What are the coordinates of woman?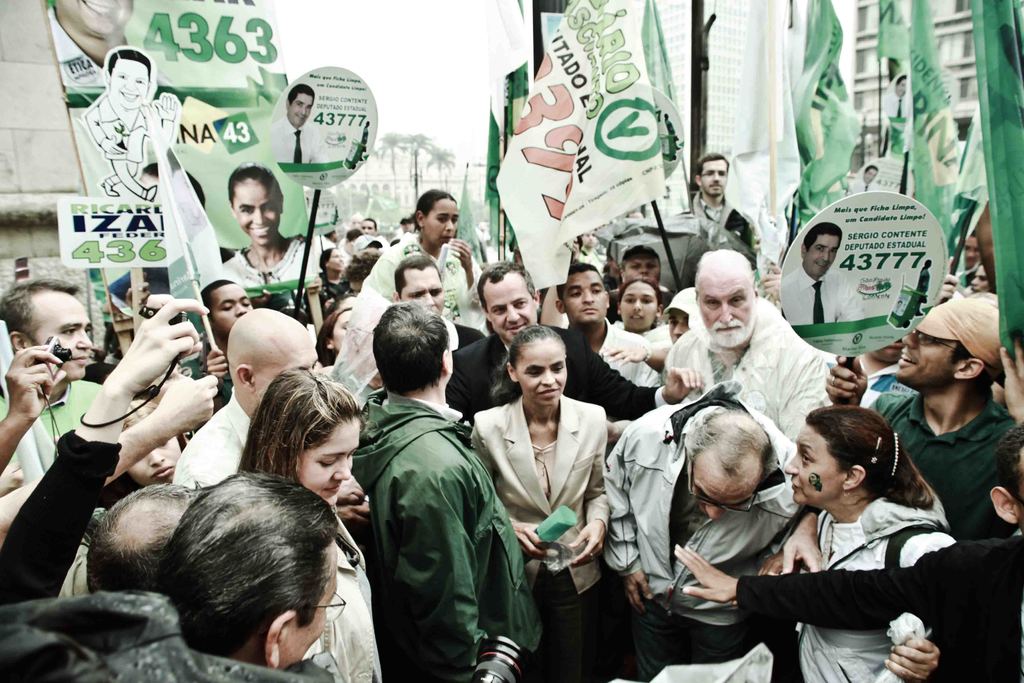
x1=232, y1=368, x2=392, y2=682.
